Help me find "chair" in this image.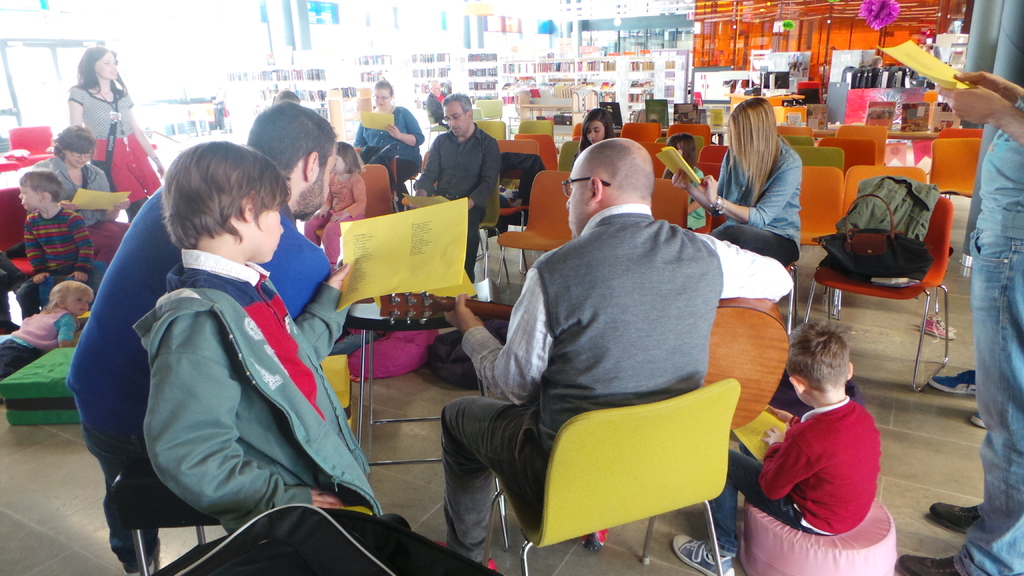
Found it: (x1=784, y1=128, x2=813, y2=146).
